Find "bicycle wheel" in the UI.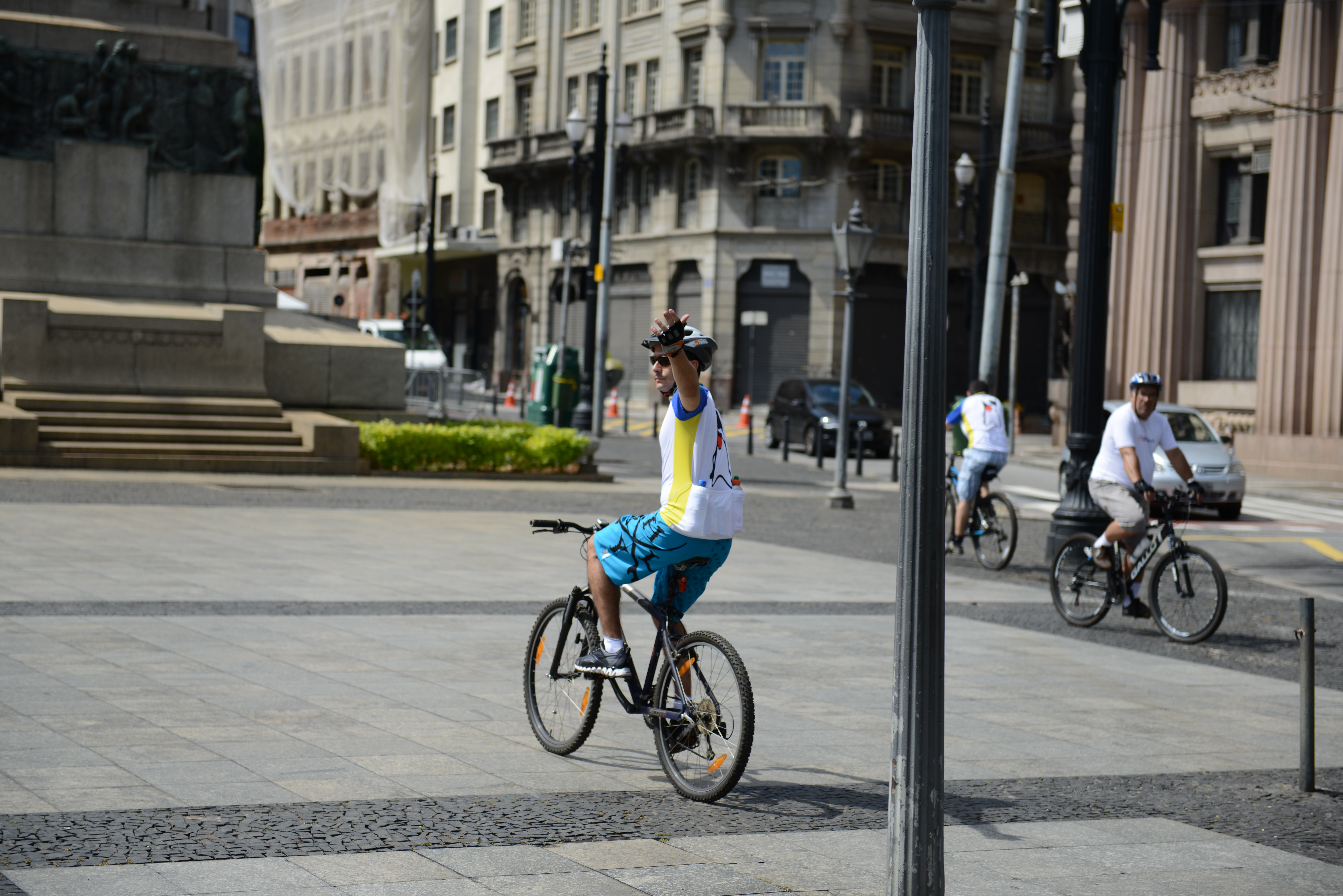
UI element at BBox(192, 97, 204, 115).
